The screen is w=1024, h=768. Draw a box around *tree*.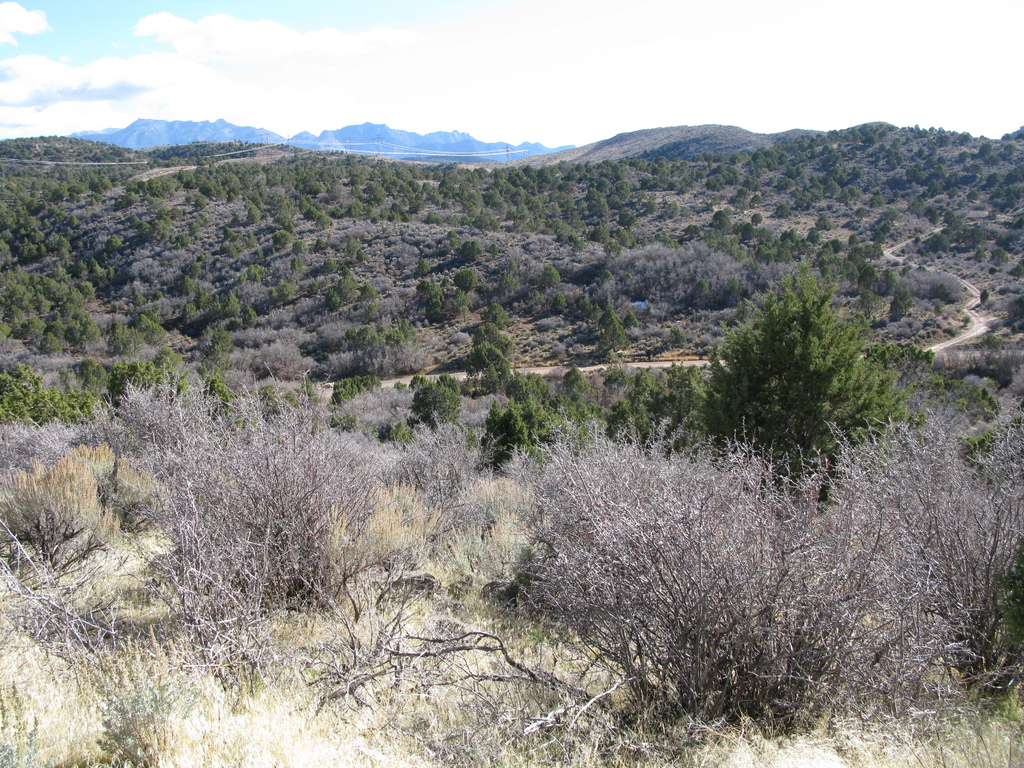
x1=81 y1=356 x2=104 y2=397.
